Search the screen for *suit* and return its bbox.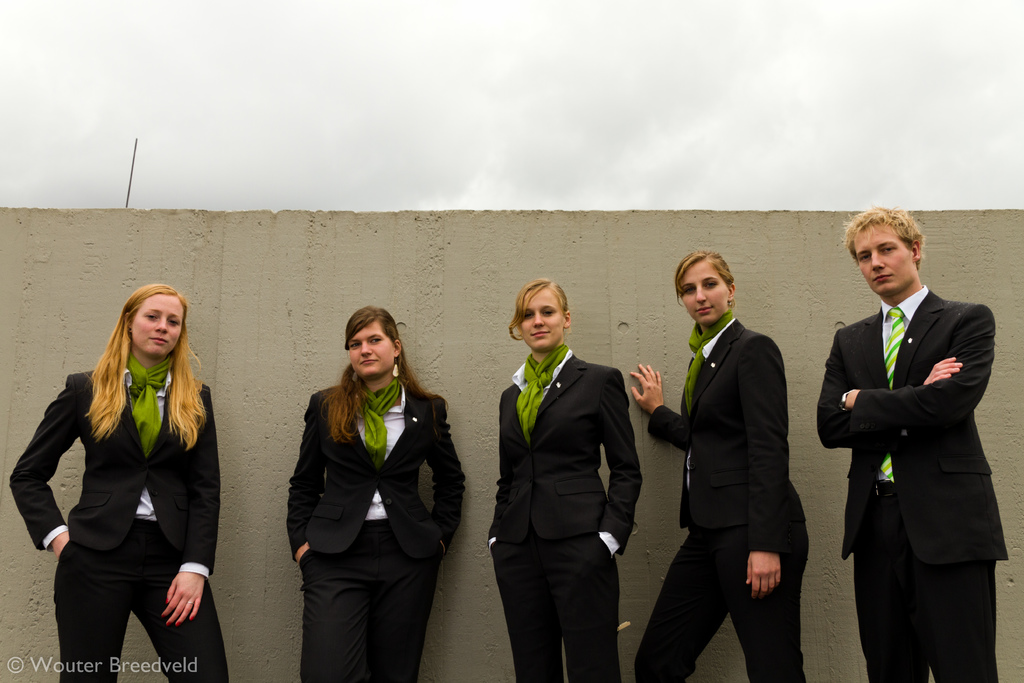
Found: <box>8,357,230,682</box>.
